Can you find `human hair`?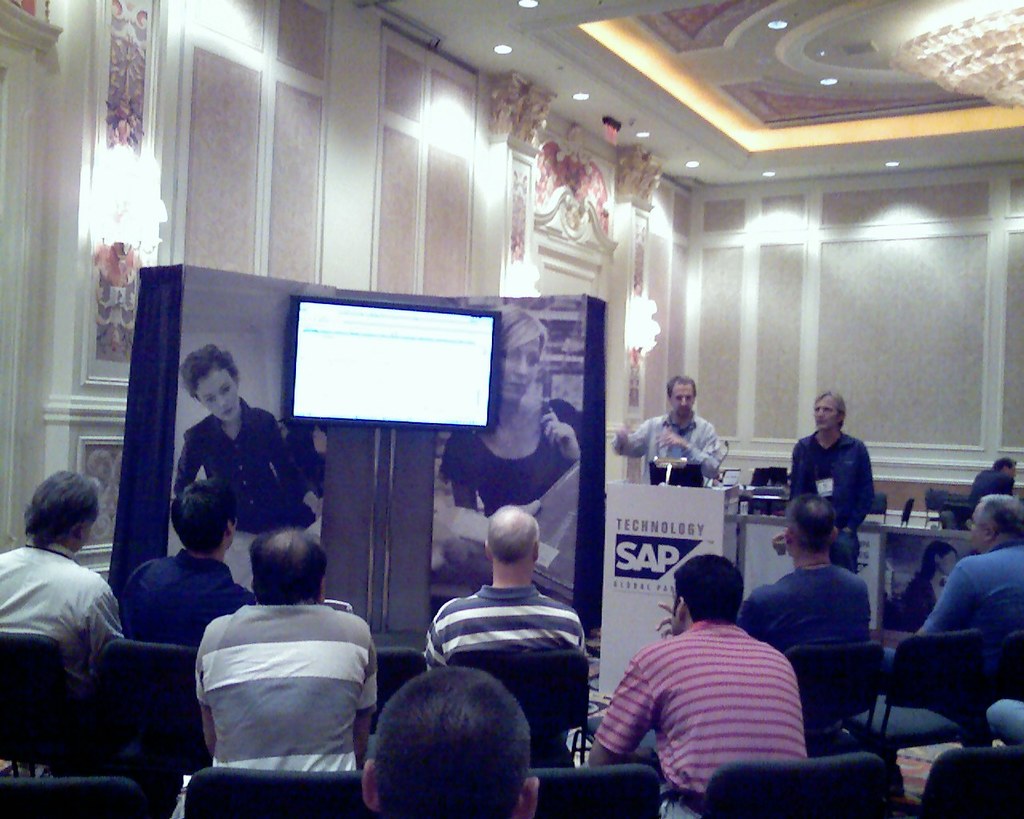
Yes, bounding box: 366/685/529/809.
